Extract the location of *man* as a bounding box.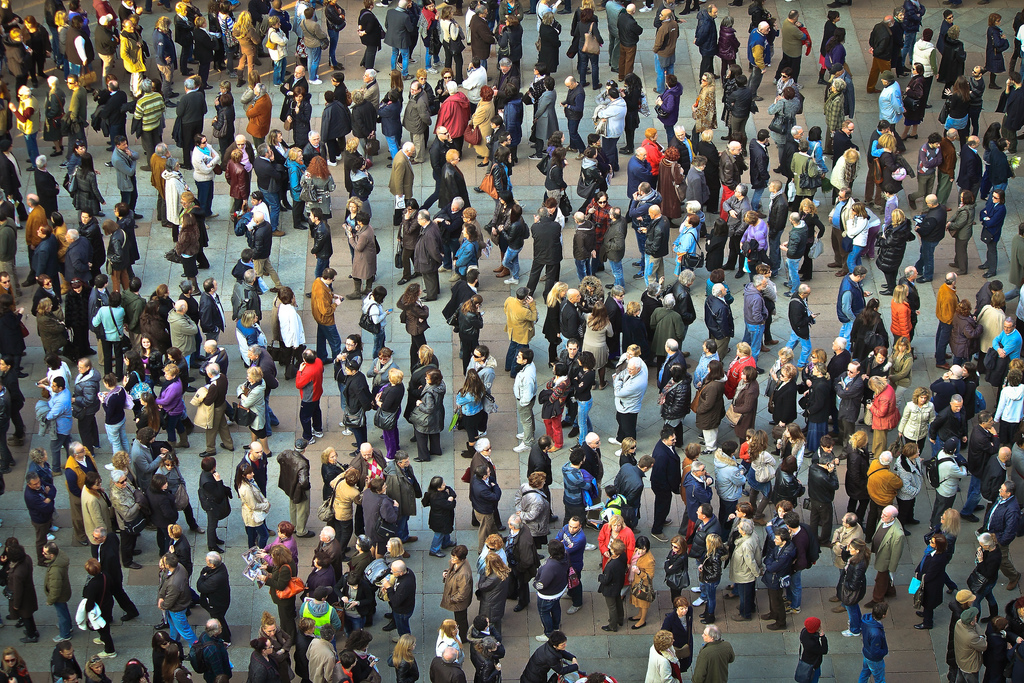
[9, 85, 40, 172].
